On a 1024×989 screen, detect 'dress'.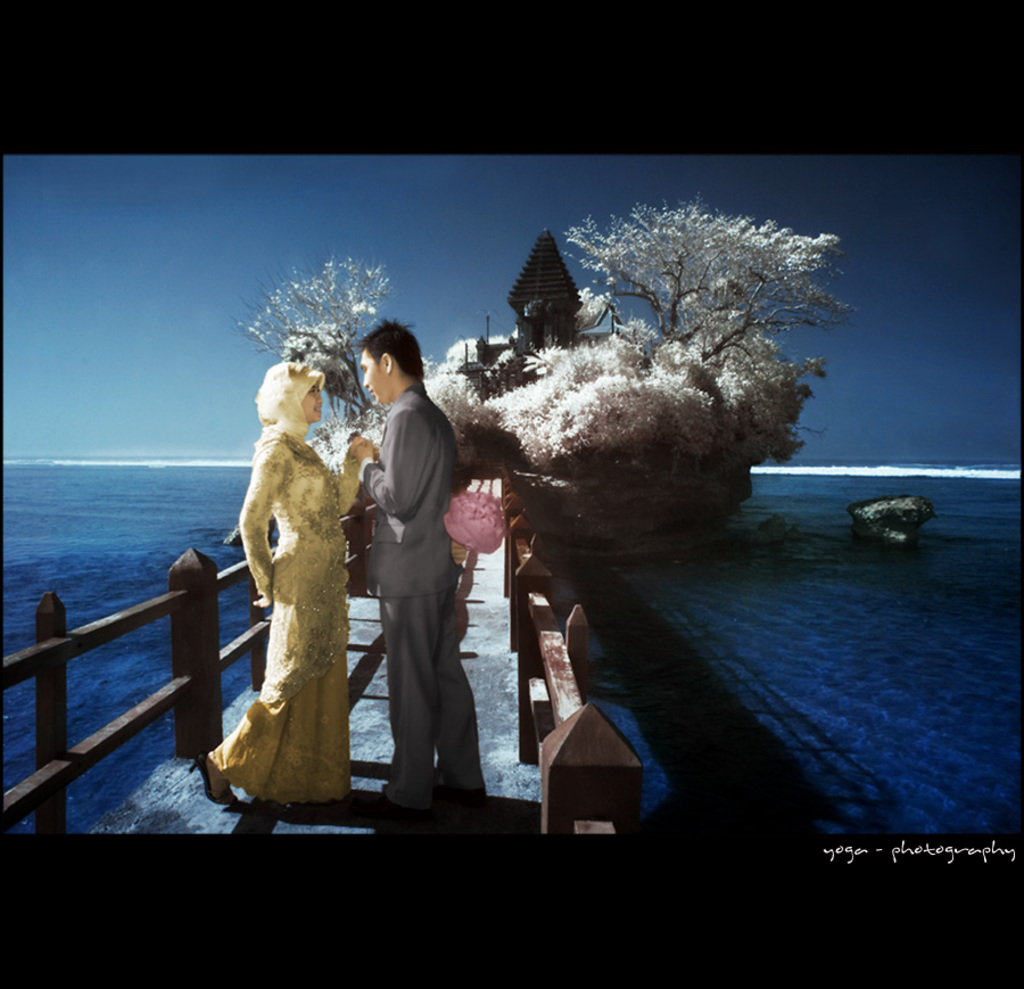
BBox(203, 420, 364, 805).
